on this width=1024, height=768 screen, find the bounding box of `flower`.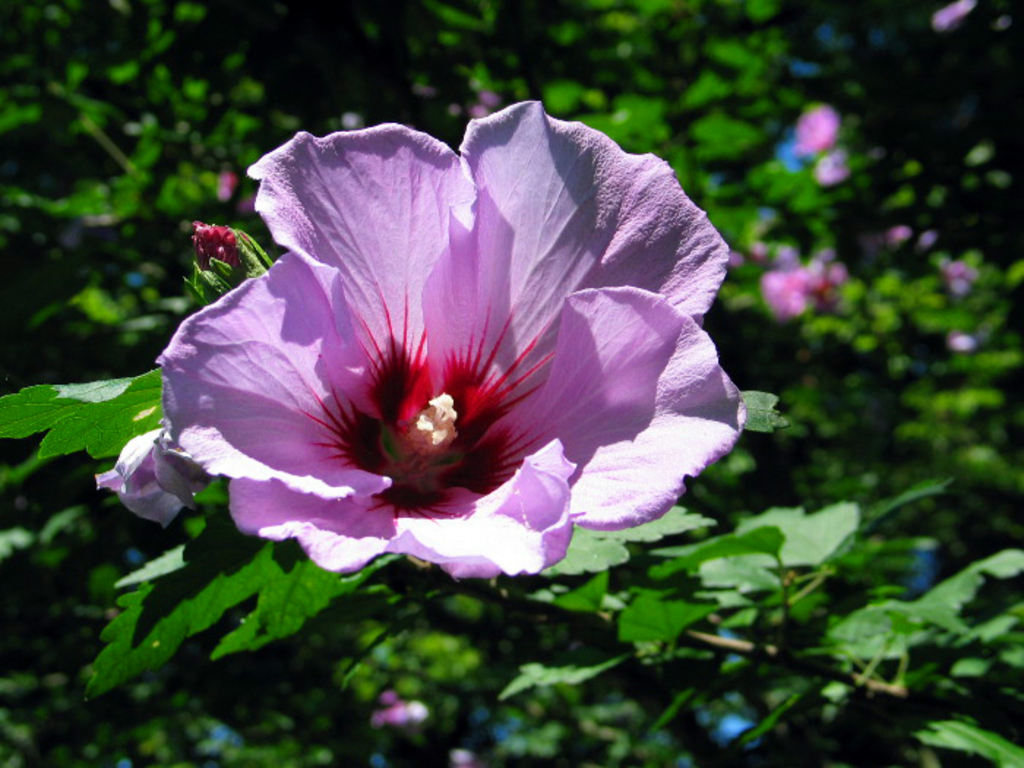
Bounding box: <region>756, 260, 821, 328</region>.
